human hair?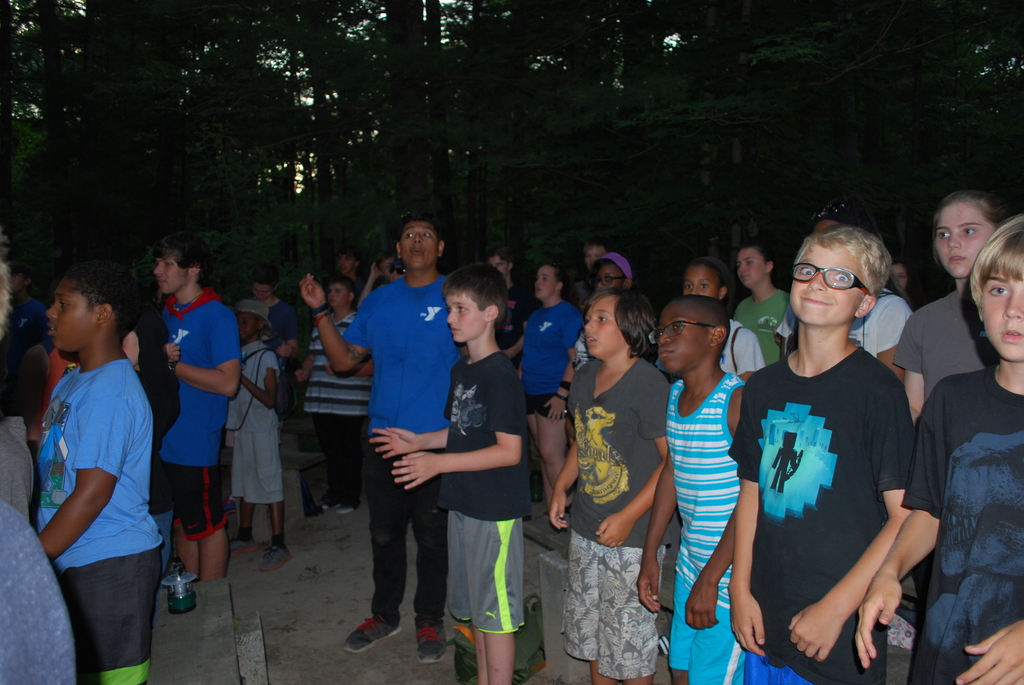
939,179,1012,226
